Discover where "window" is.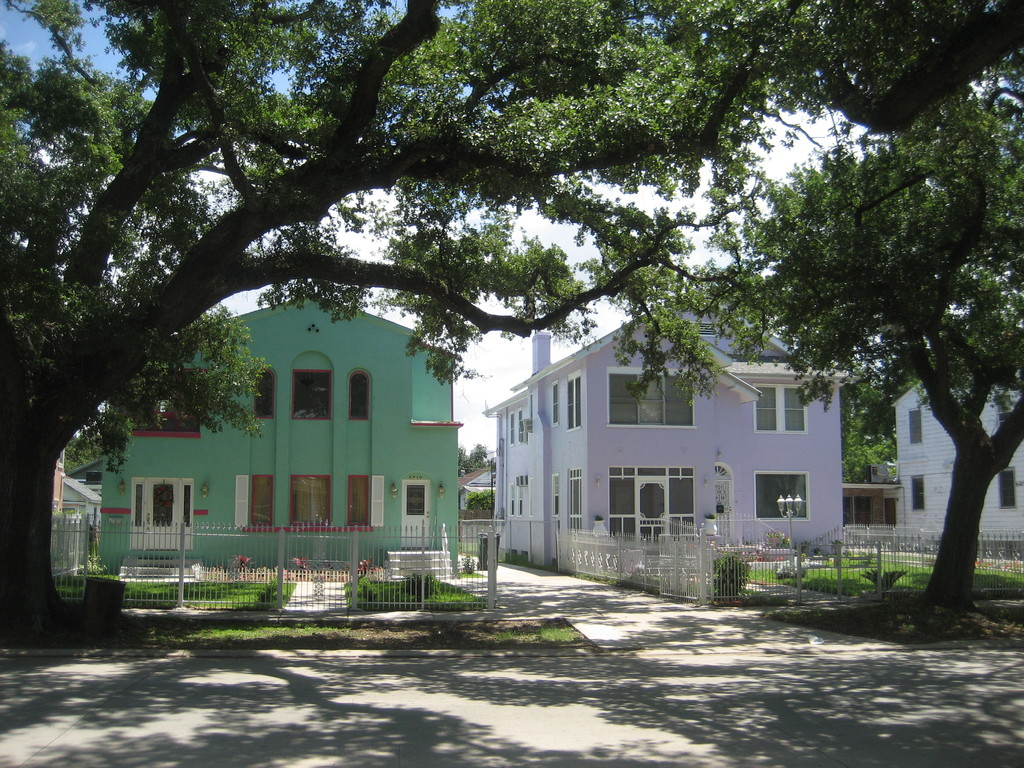
Discovered at {"x1": 998, "y1": 465, "x2": 1019, "y2": 508}.
